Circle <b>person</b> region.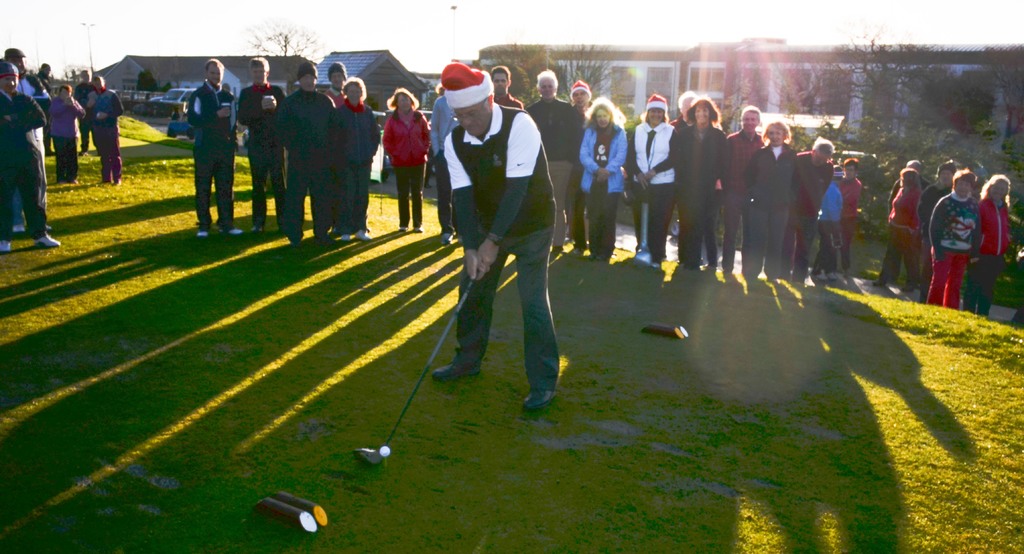
Region: box(748, 122, 798, 284).
